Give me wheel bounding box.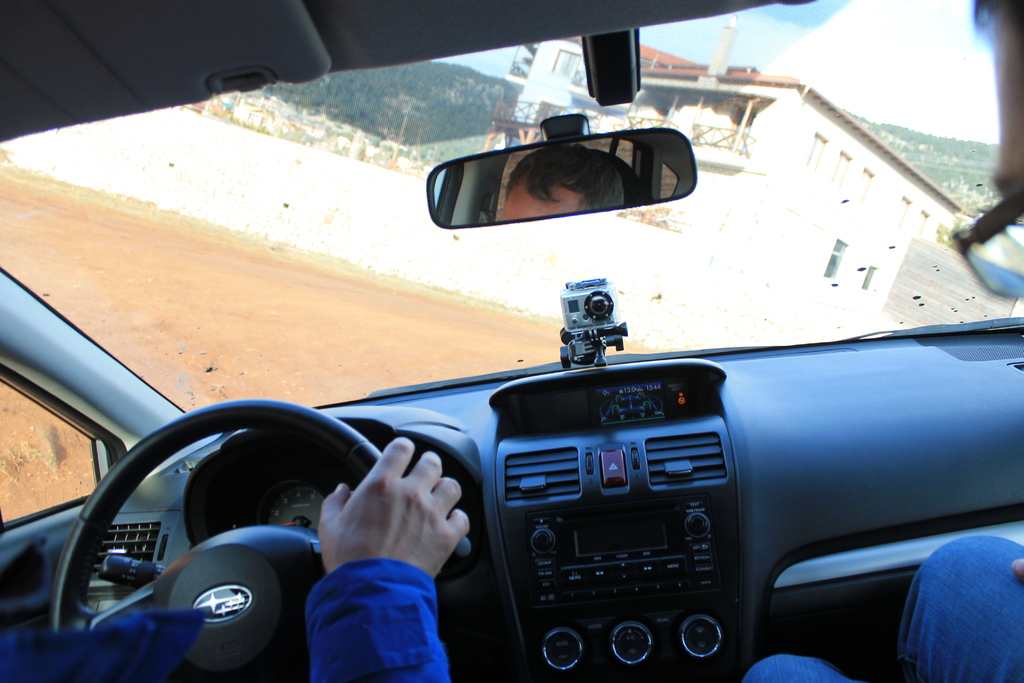
(554,344,571,370).
